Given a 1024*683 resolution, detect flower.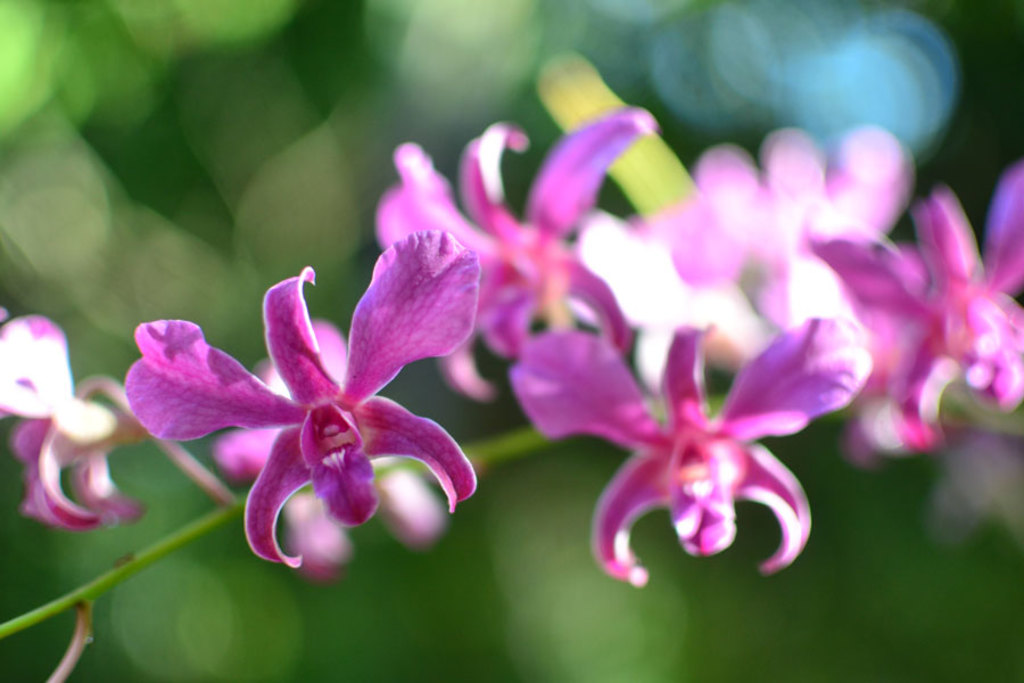
select_region(498, 305, 868, 582).
